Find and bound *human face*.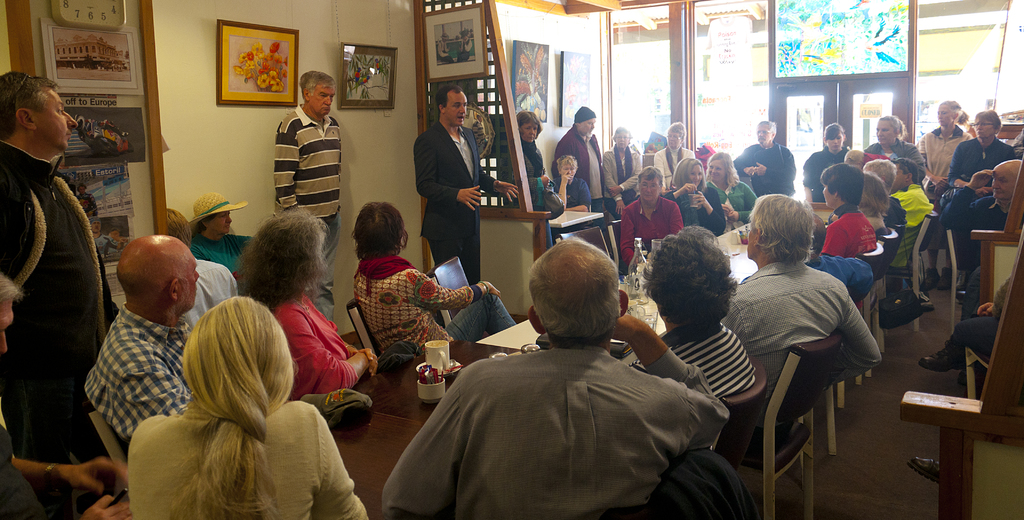
Bound: (left=991, top=165, right=1018, bottom=199).
